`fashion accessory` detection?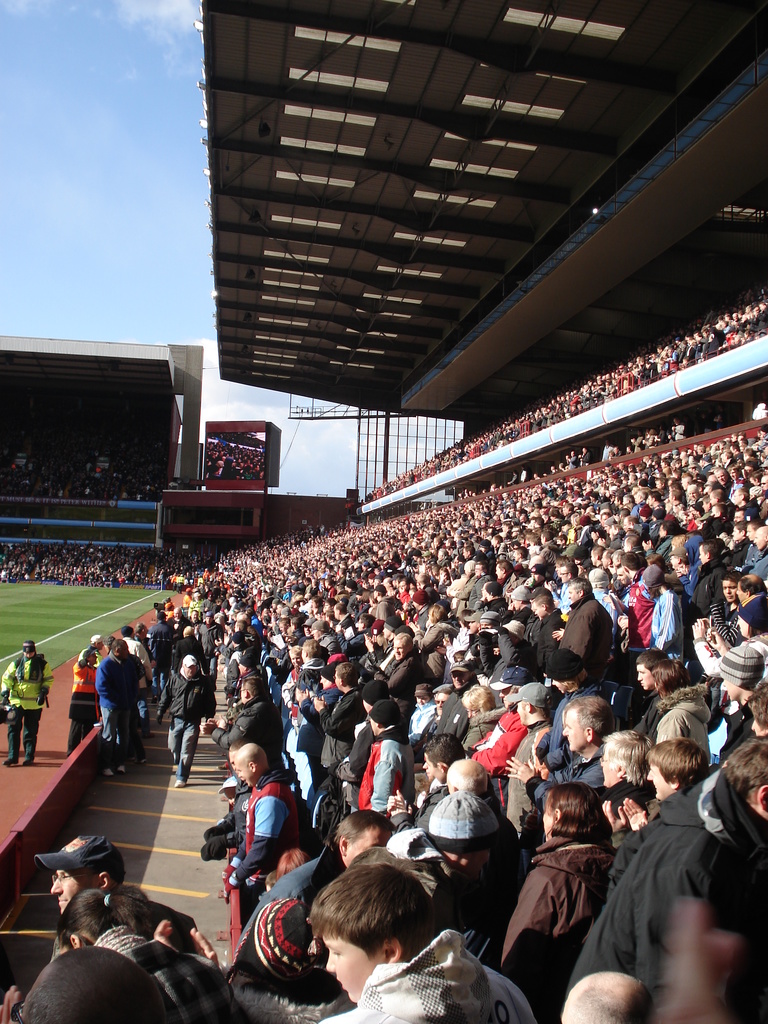
<bbox>36, 832, 123, 872</bbox>
